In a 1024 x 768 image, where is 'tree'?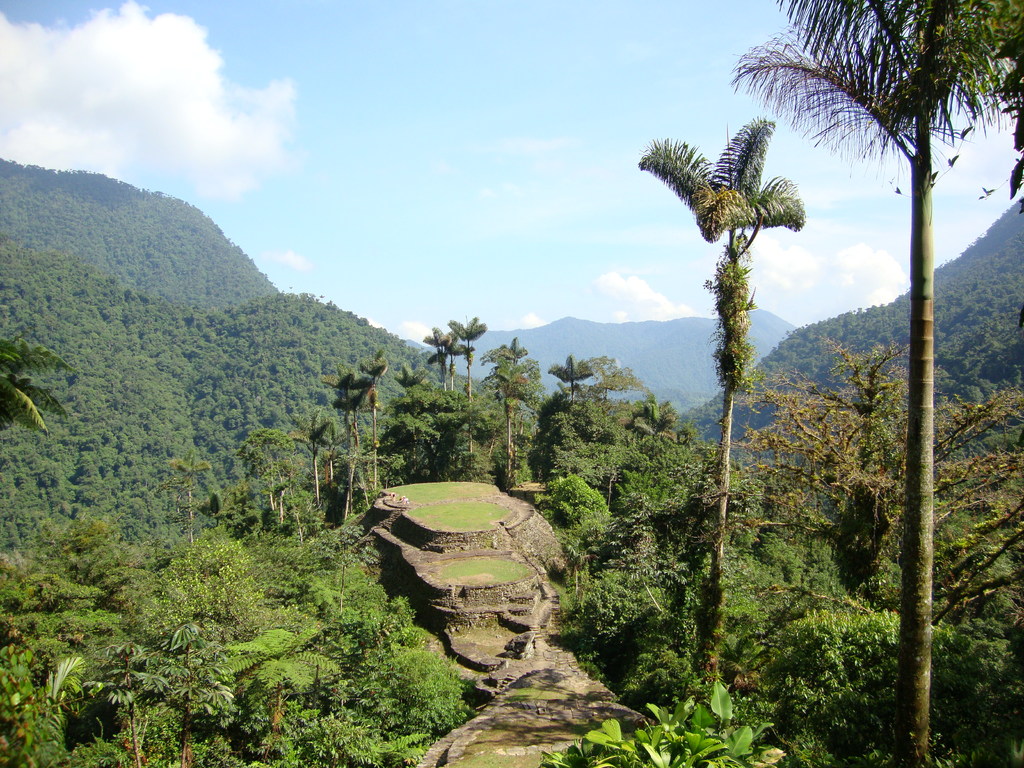
[x1=446, y1=331, x2=468, y2=393].
